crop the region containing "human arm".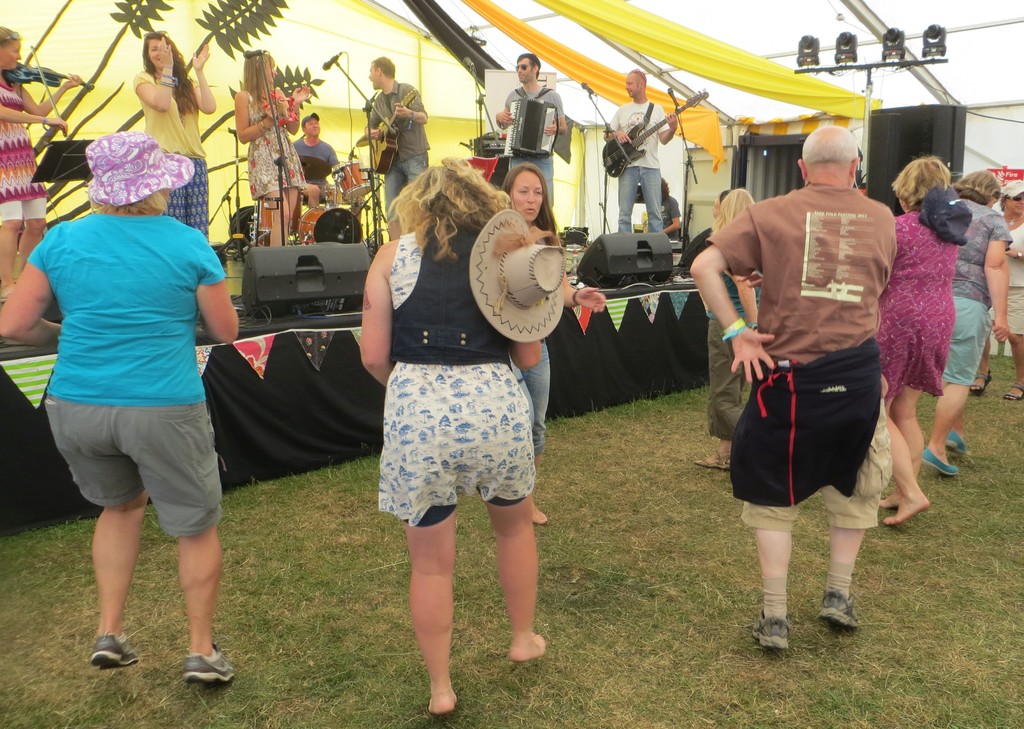
Crop region: box=[0, 98, 76, 138].
